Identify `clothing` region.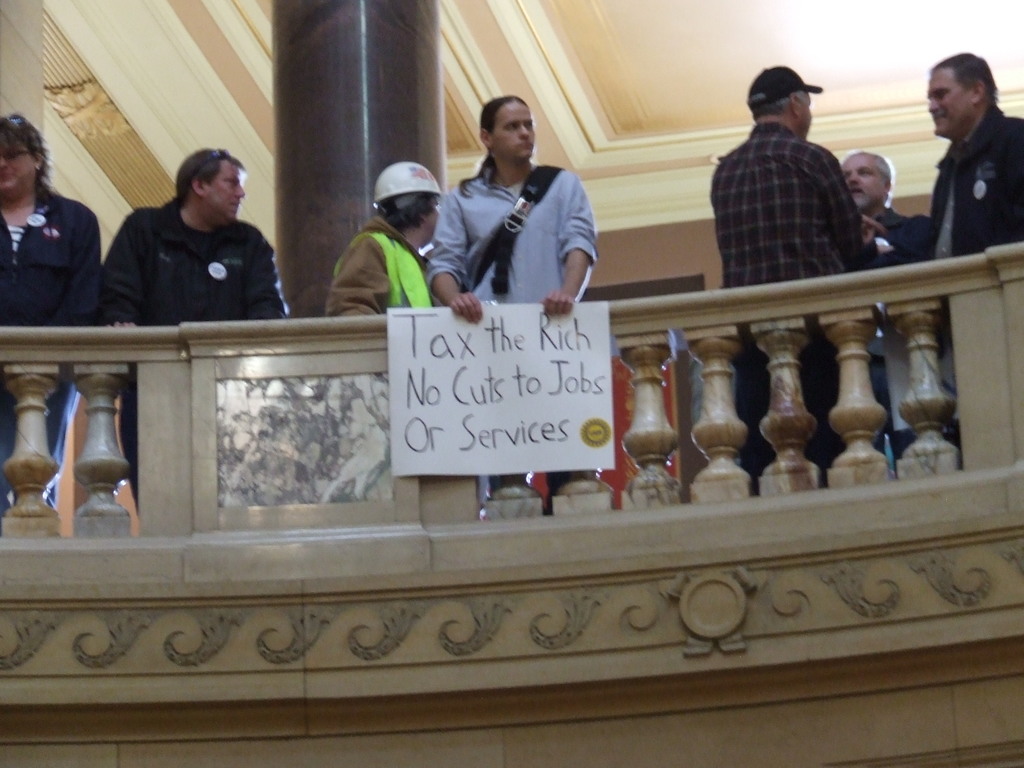
Region: <bbox>430, 165, 599, 488</bbox>.
